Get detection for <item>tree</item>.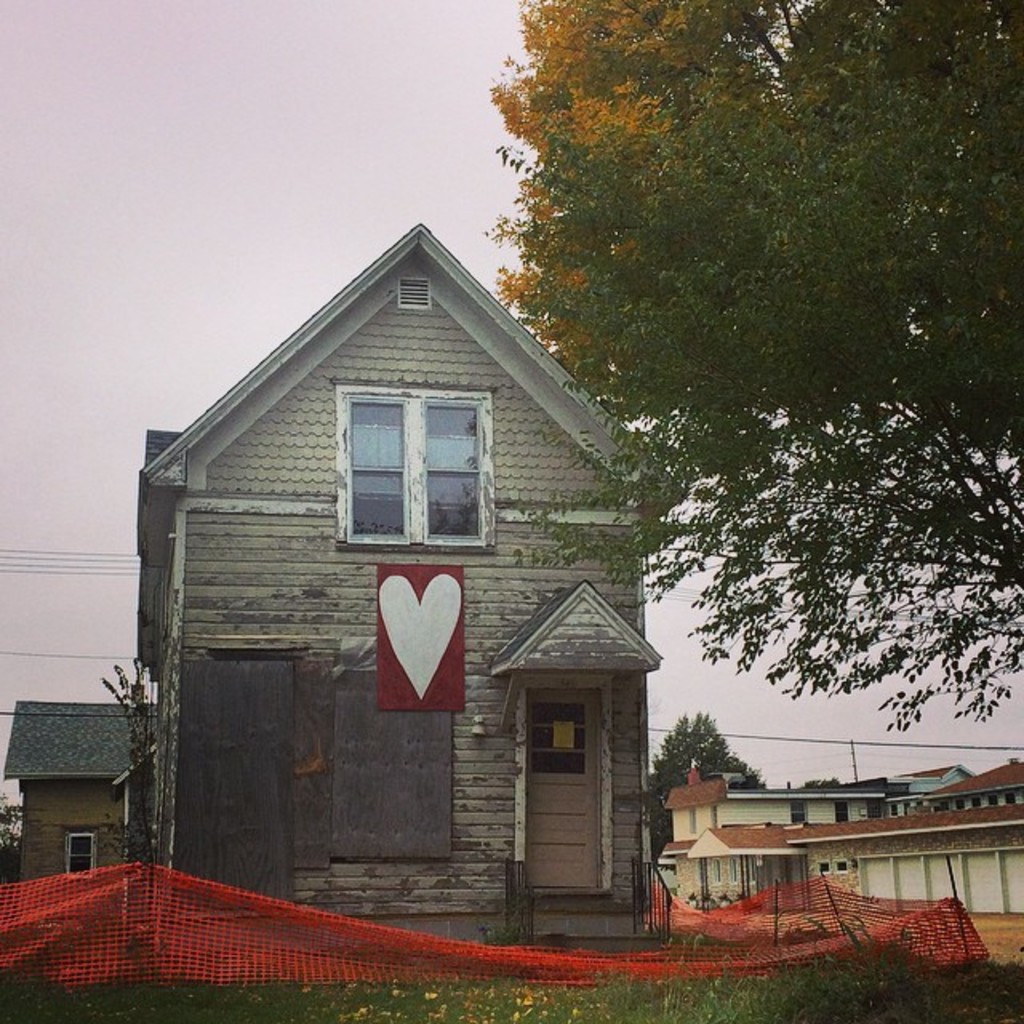
Detection: box(645, 707, 770, 826).
